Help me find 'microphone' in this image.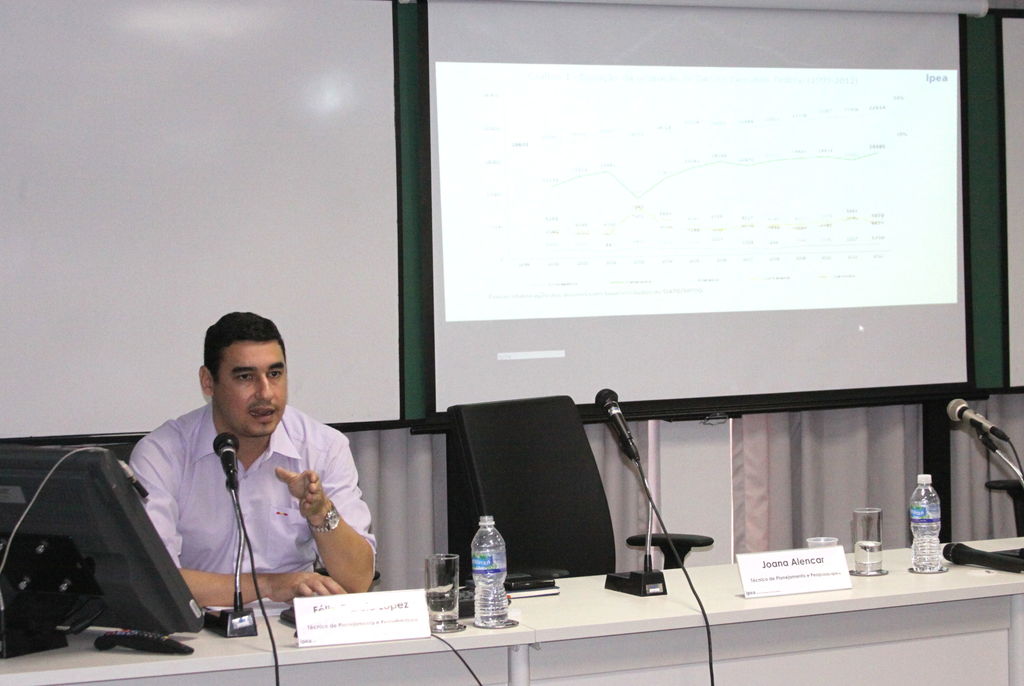
Found it: [left=596, top=389, right=643, bottom=463].
